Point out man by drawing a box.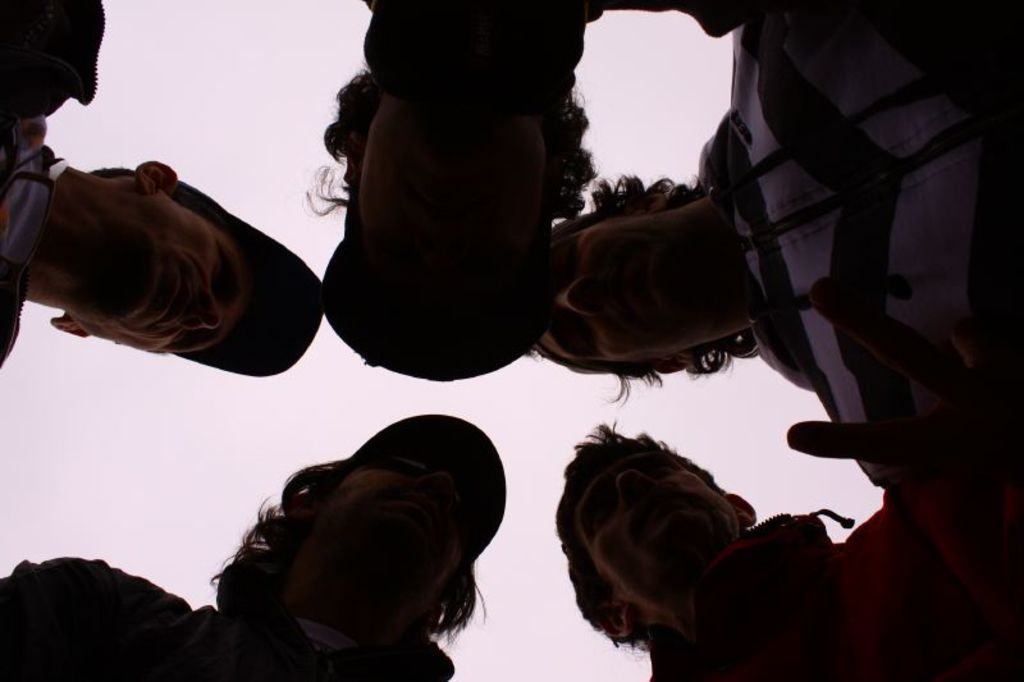
[520,0,1023,484].
